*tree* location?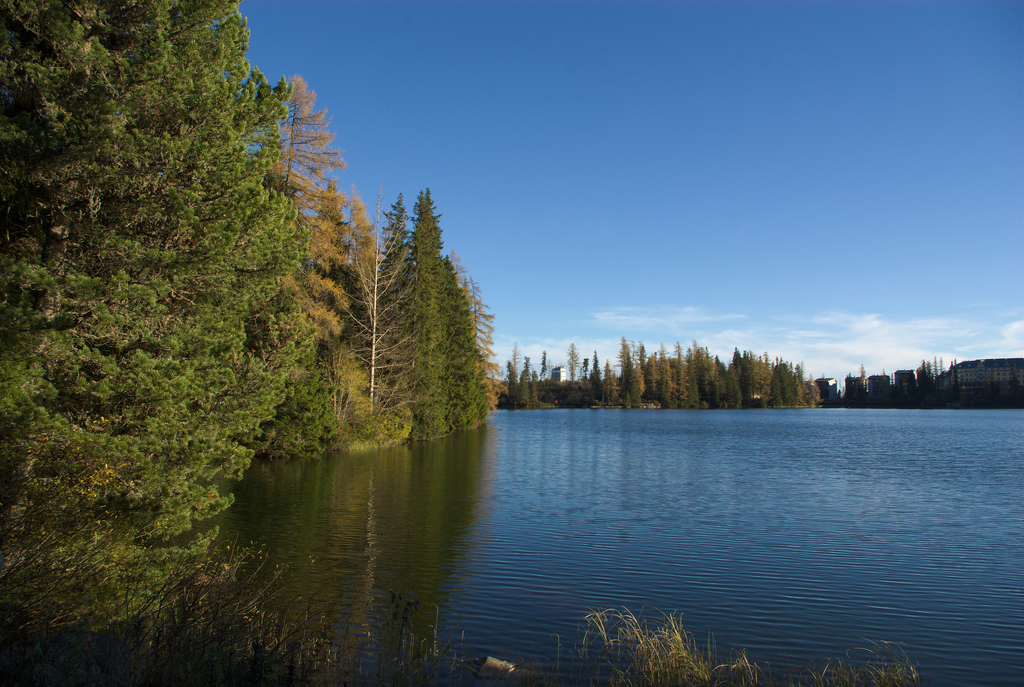
locate(858, 364, 868, 394)
